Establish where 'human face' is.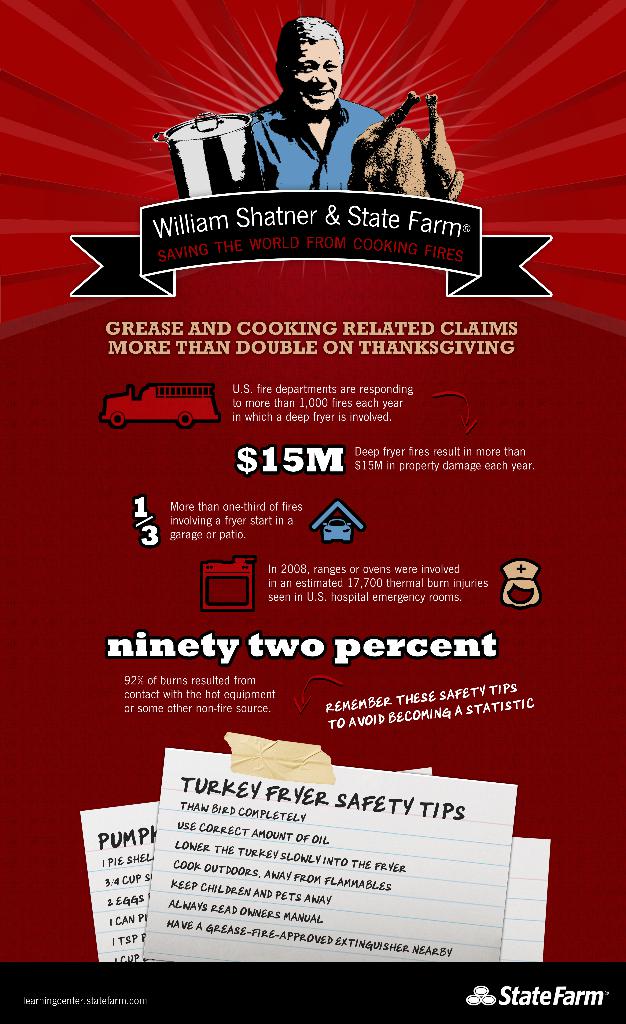
Established at 288,40,342,108.
